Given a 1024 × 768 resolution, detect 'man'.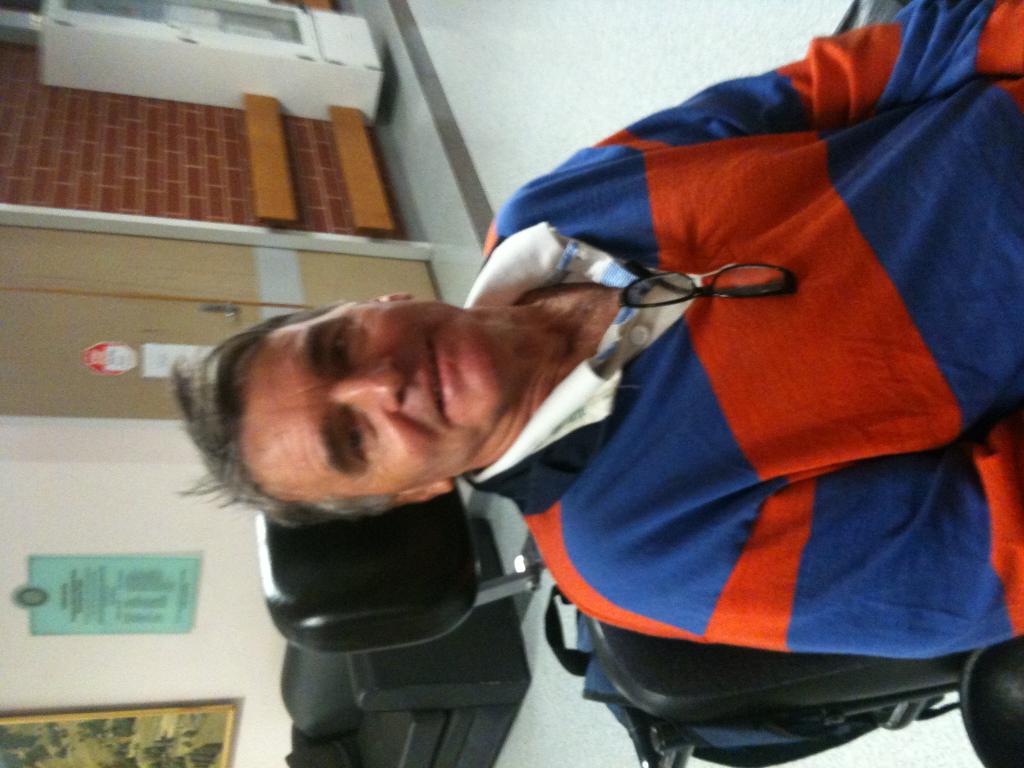
323, 30, 1023, 767.
